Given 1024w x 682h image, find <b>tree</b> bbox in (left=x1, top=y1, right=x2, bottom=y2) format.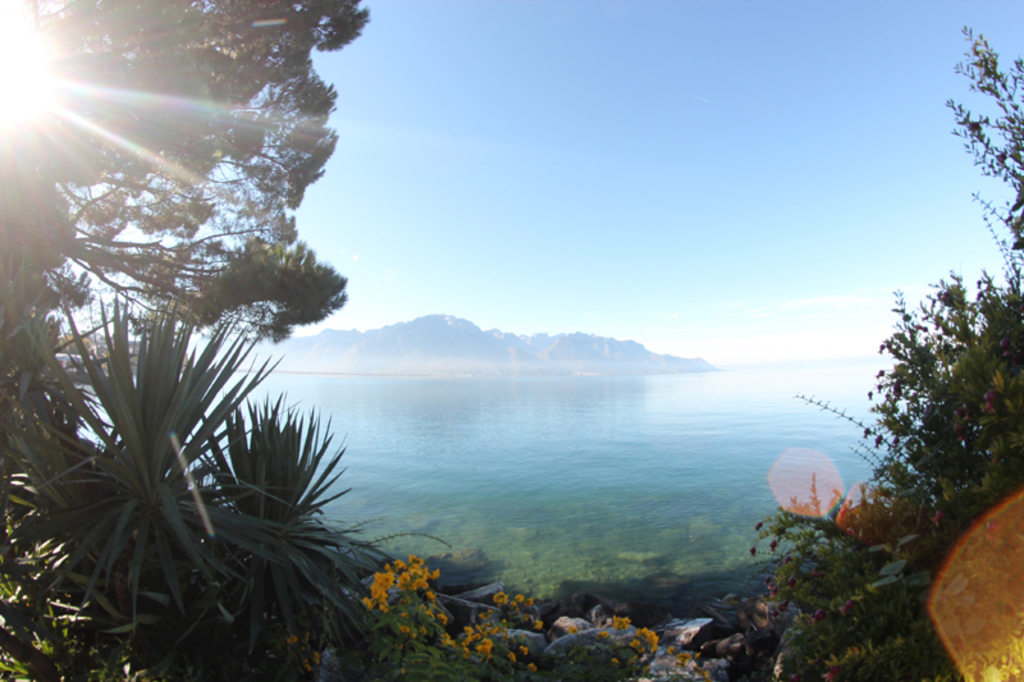
(left=0, top=0, right=369, bottom=463).
